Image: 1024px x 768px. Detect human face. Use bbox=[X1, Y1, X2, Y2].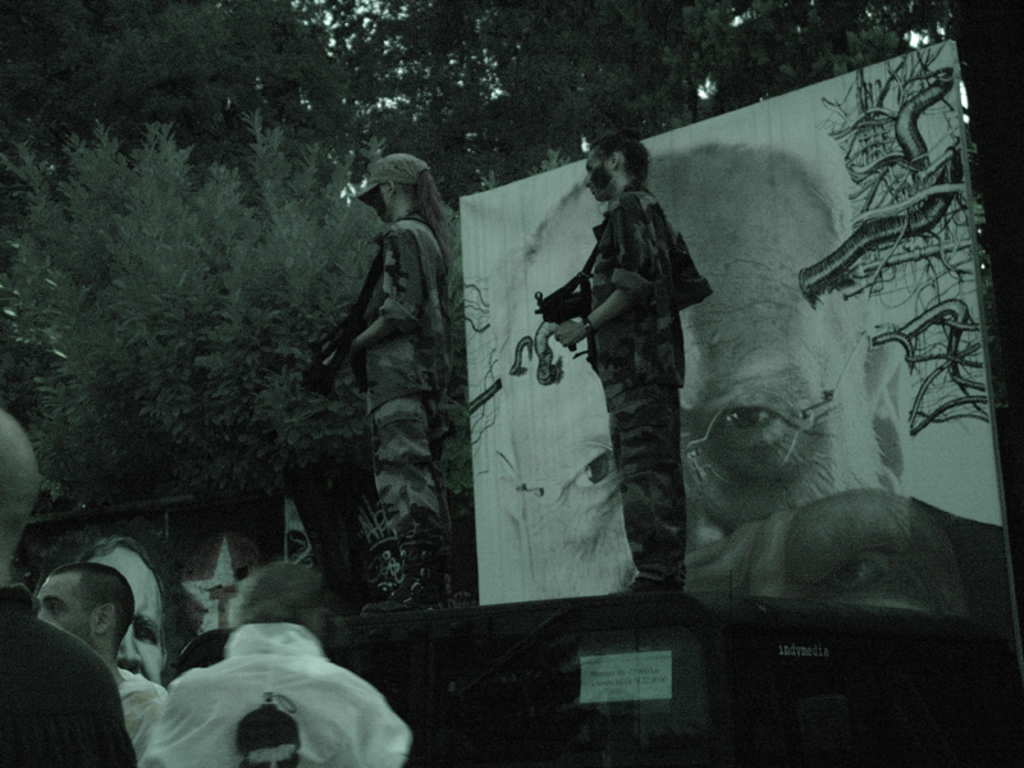
bbox=[371, 186, 396, 221].
